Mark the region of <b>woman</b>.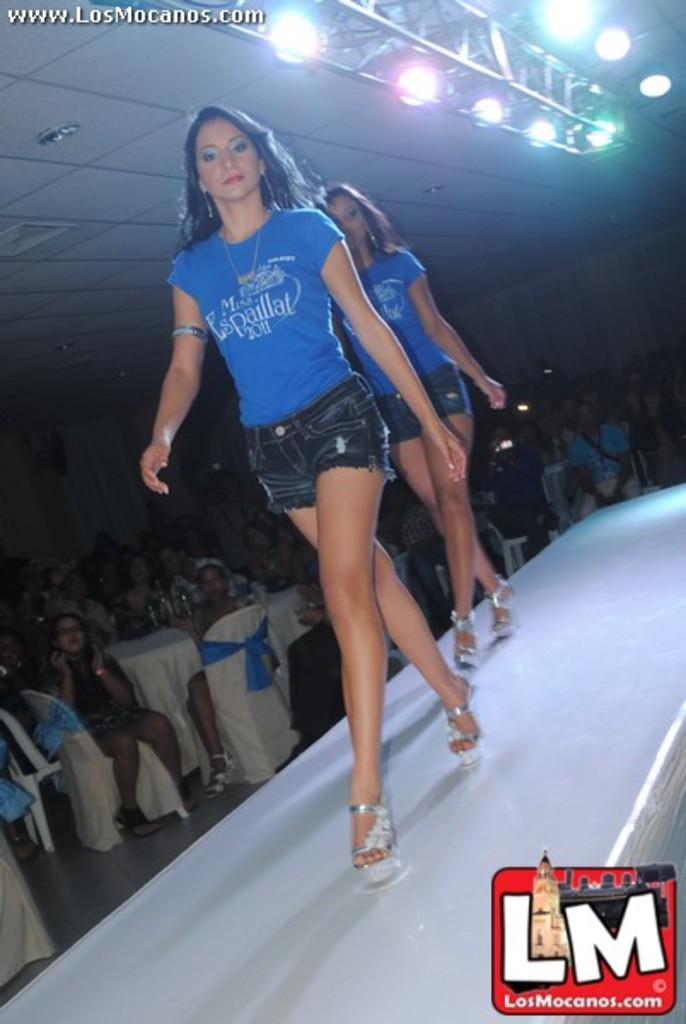
Region: x1=251, y1=526, x2=288, y2=596.
